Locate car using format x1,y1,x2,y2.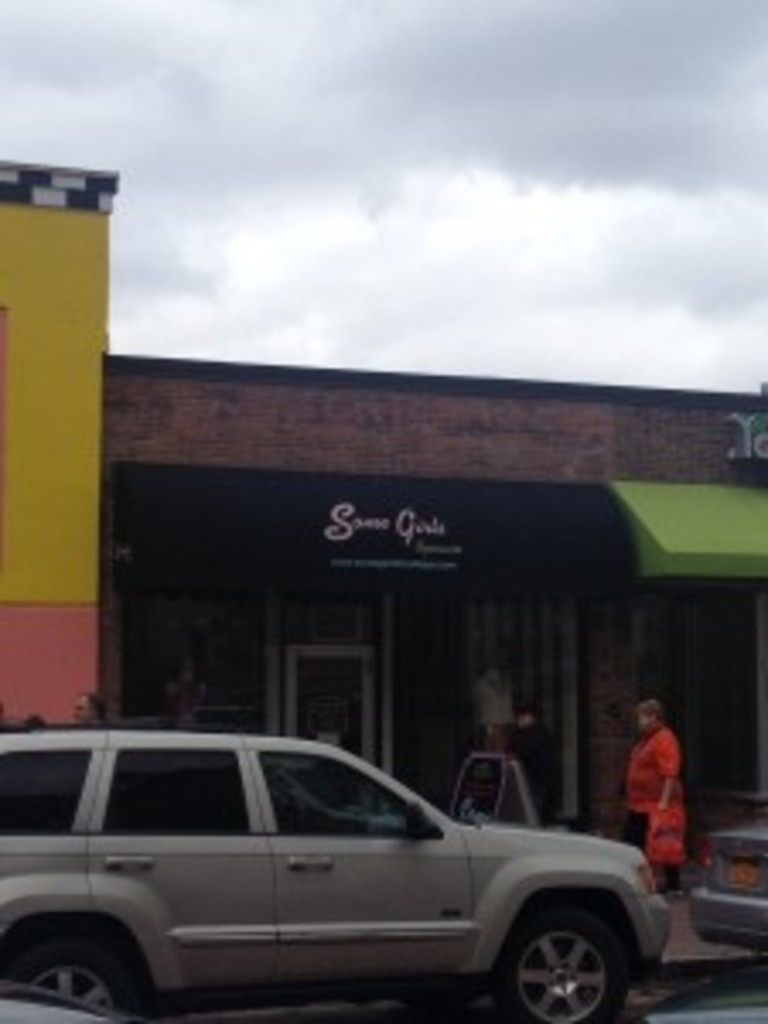
0,720,689,1017.
